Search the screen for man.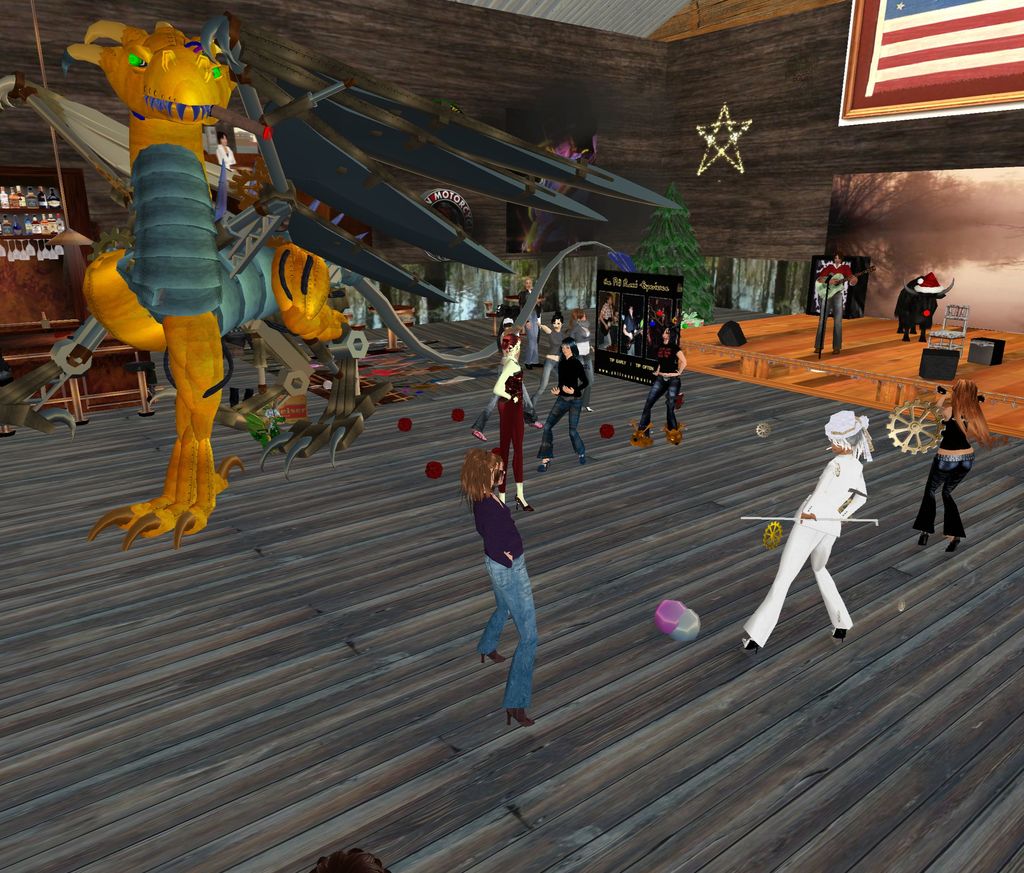
Found at [x1=811, y1=251, x2=859, y2=355].
